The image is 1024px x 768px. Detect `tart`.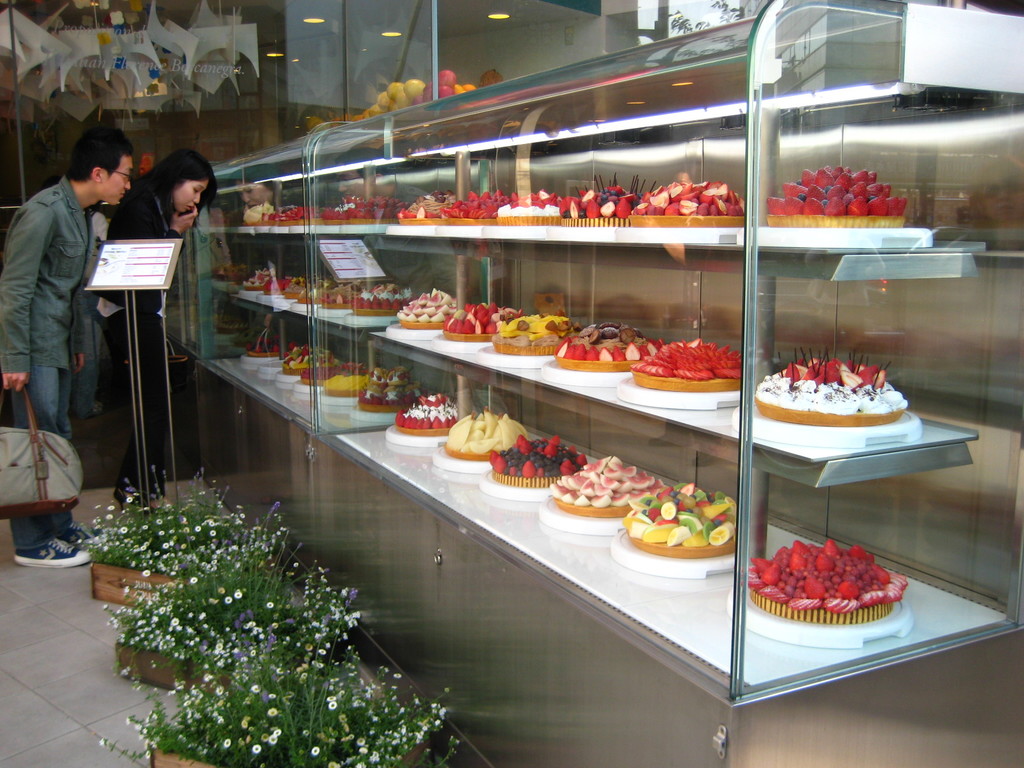
Detection: 561:180:634:229.
